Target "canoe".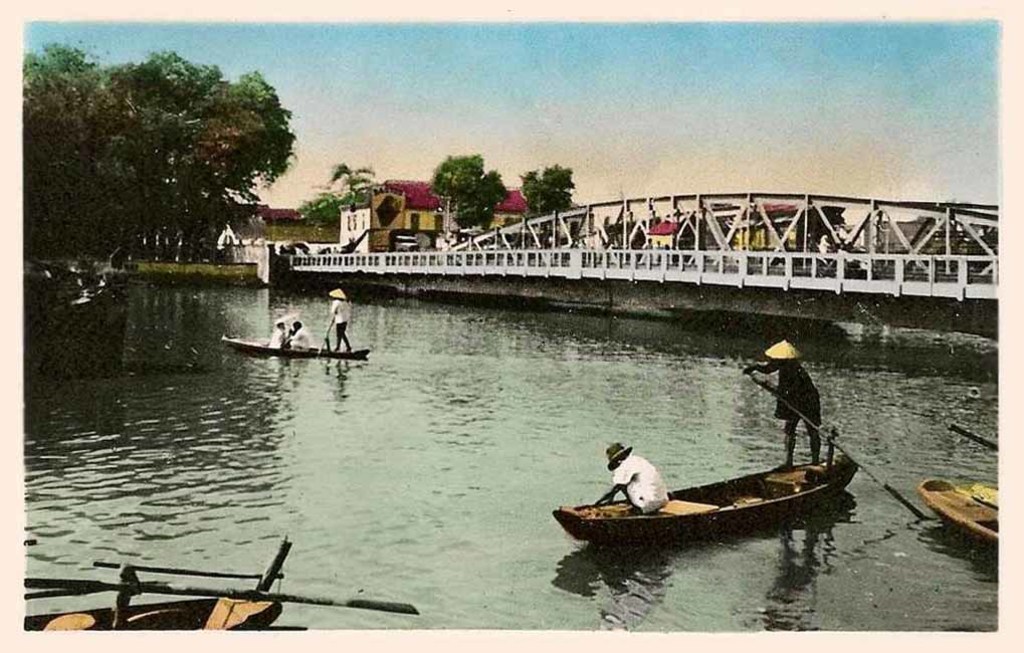
Target region: (left=917, top=475, right=997, bottom=549).
